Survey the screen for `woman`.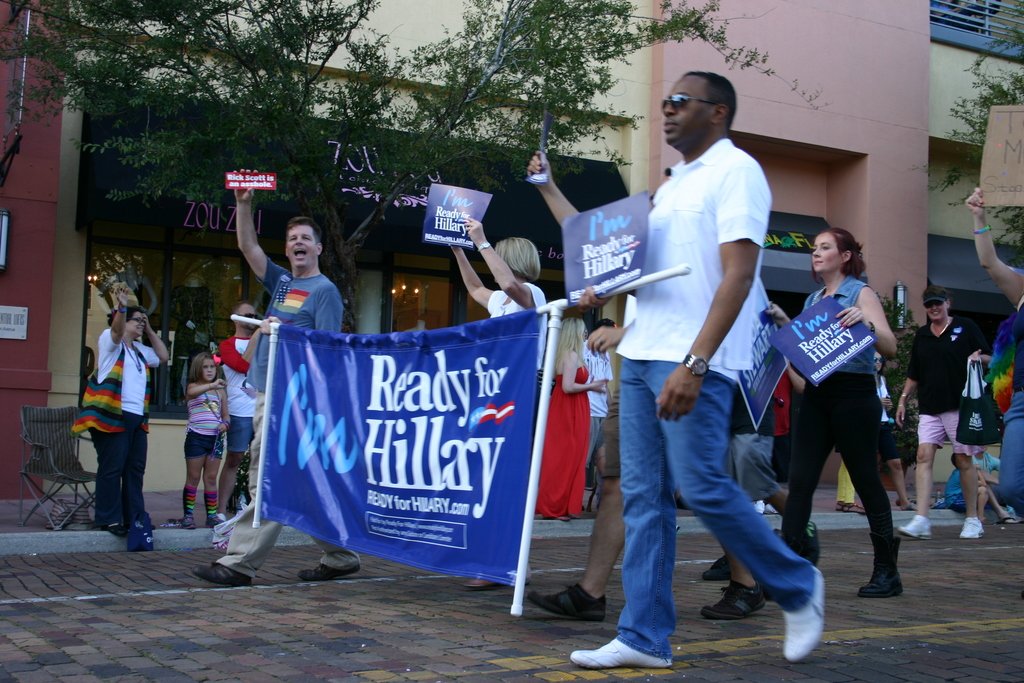
Survey found: select_region(762, 224, 896, 600).
